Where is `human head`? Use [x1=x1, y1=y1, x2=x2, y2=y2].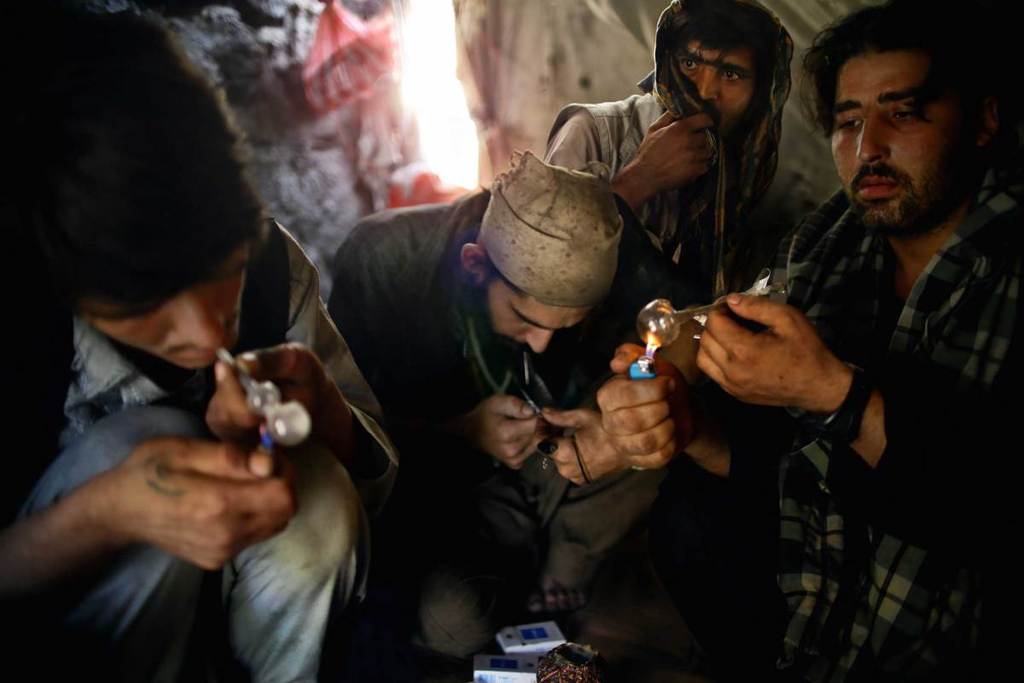
[x1=660, y1=4, x2=806, y2=122].
